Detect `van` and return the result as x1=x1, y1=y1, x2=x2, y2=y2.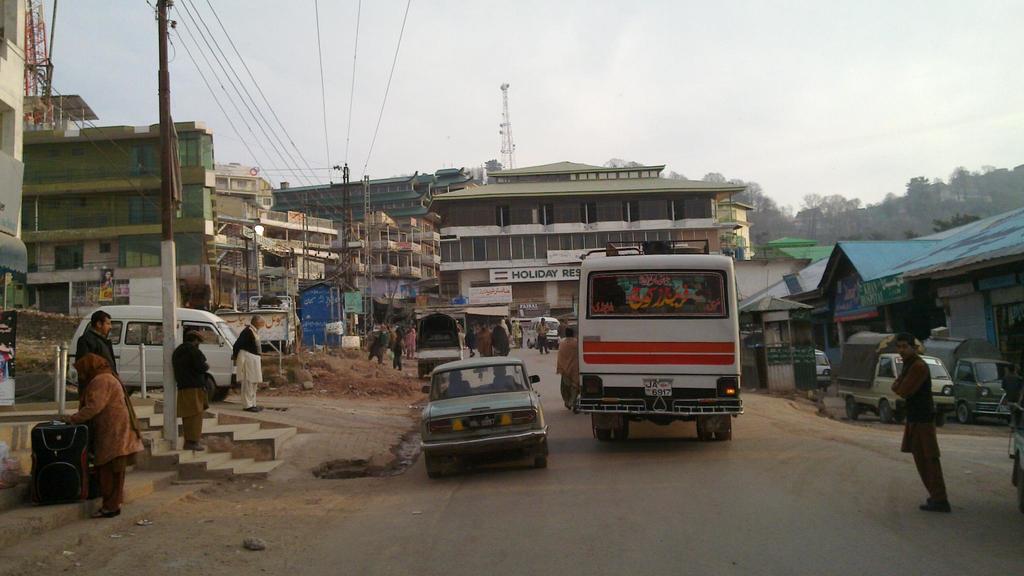
x1=834, y1=329, x2=957, y2=424.
